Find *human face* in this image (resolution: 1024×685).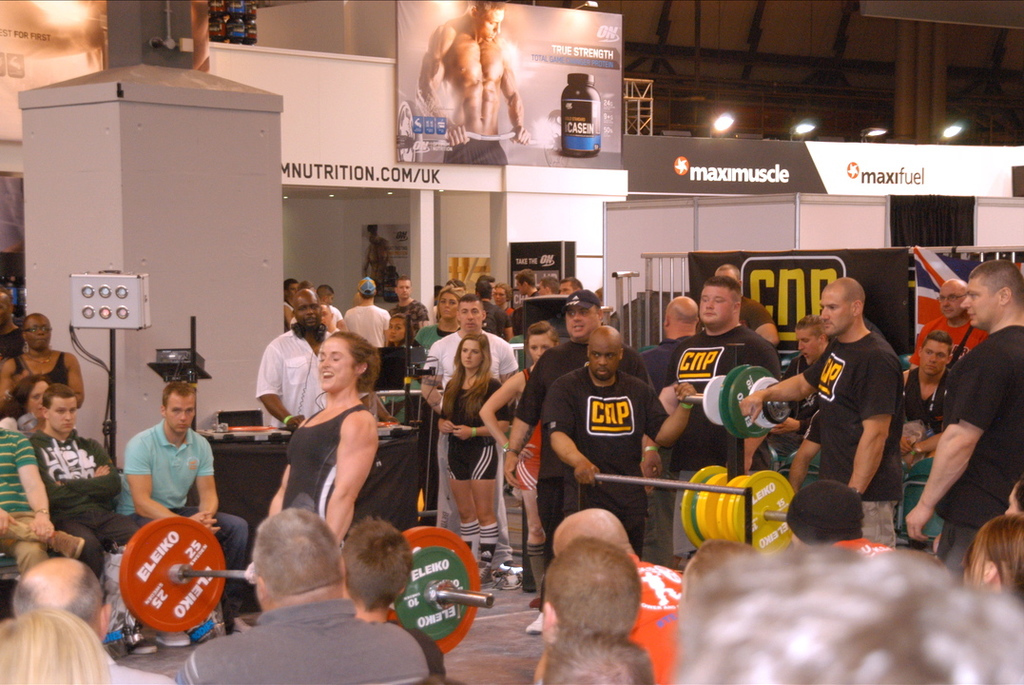
BBox(0, 297, 5, 324).
